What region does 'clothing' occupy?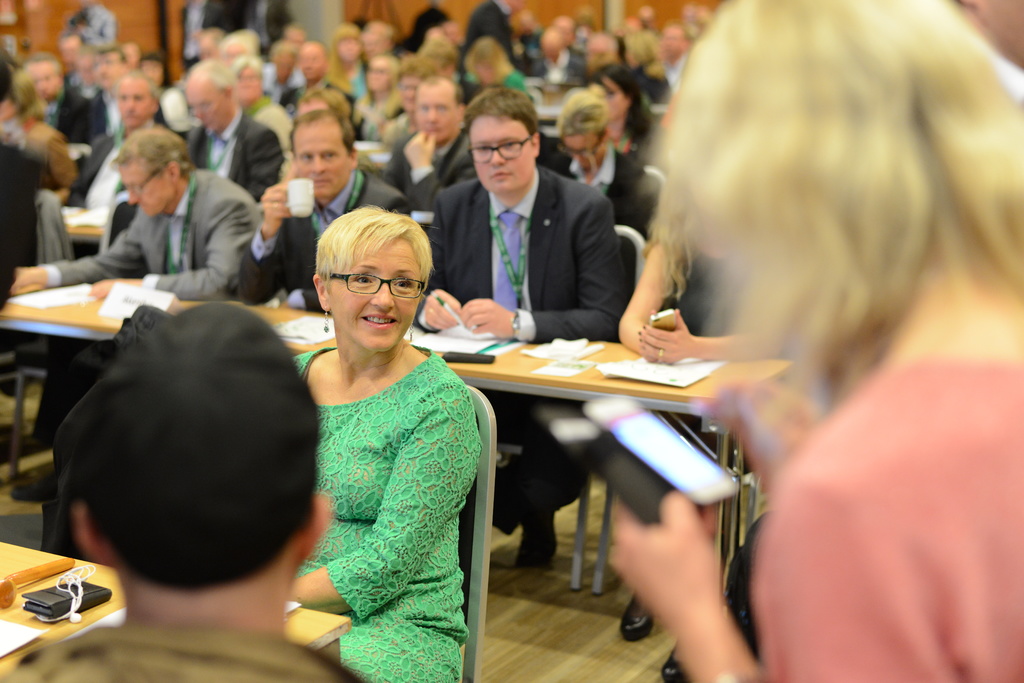
{"x1": 47, "y1": 159, "x2": 260, "y2": 293}.
